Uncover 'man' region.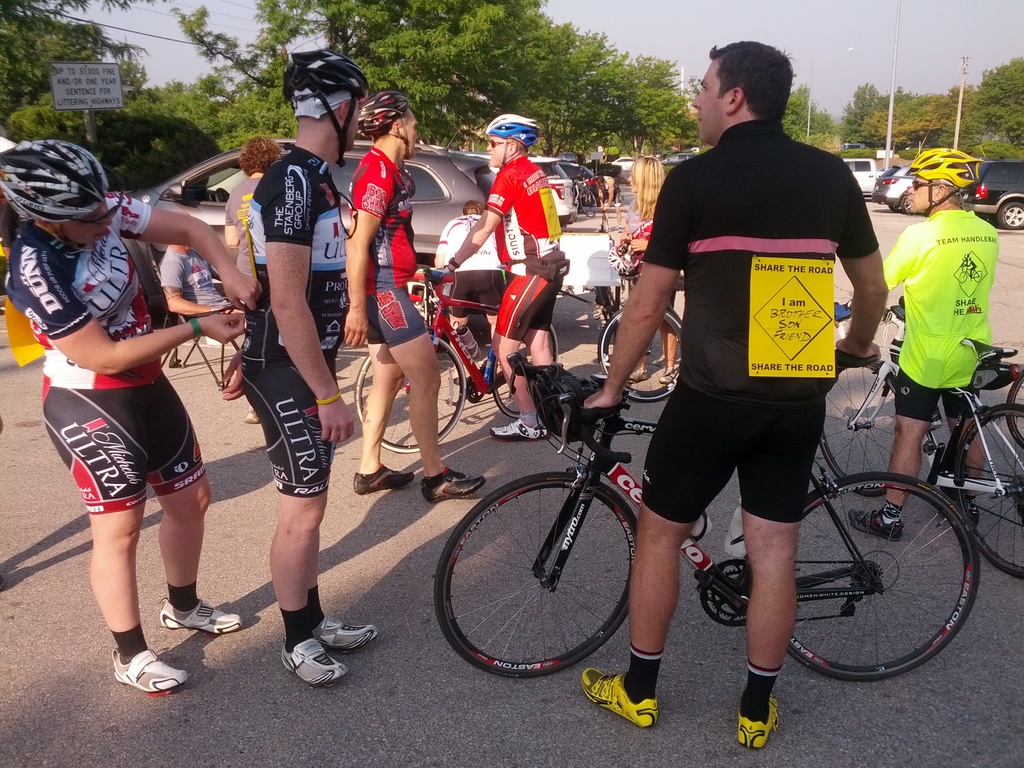
Uncovered: x1=431, y1=113, x2=568, y2=443.
